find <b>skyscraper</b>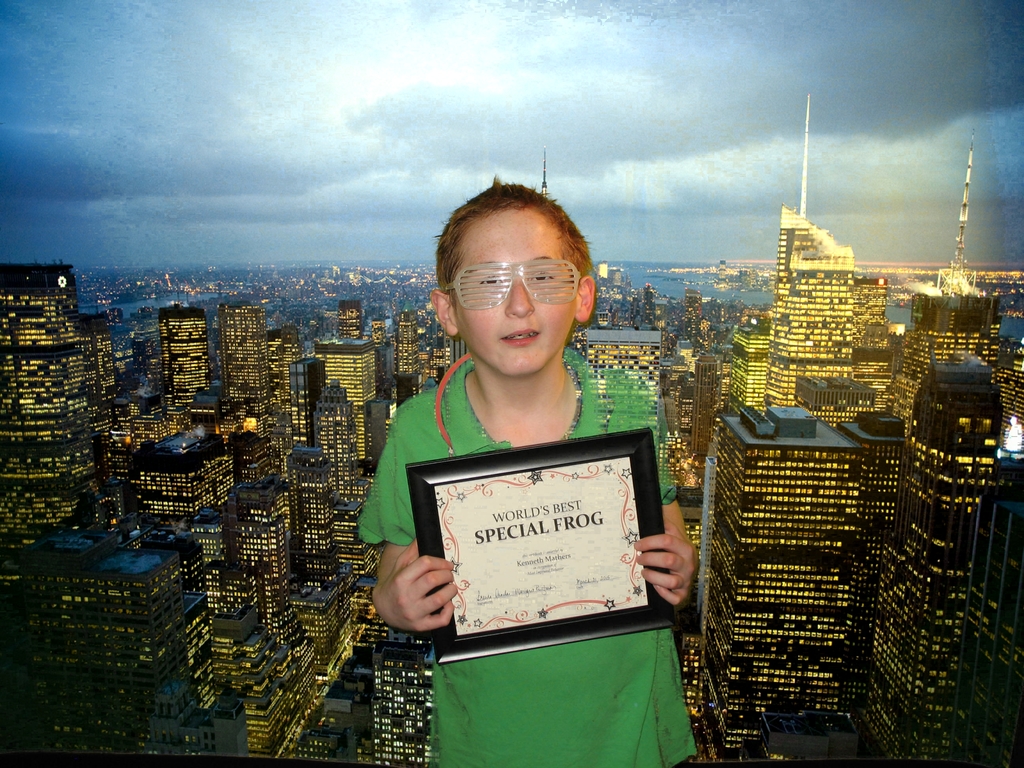
(158, 299, 220, 411)
